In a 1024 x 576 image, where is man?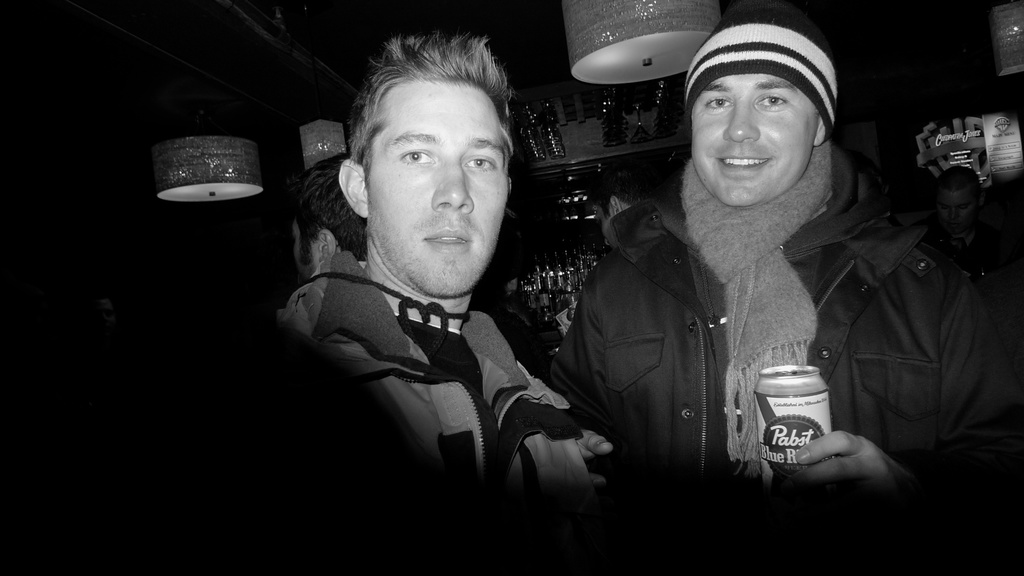
[934, 166, 982, 265].
